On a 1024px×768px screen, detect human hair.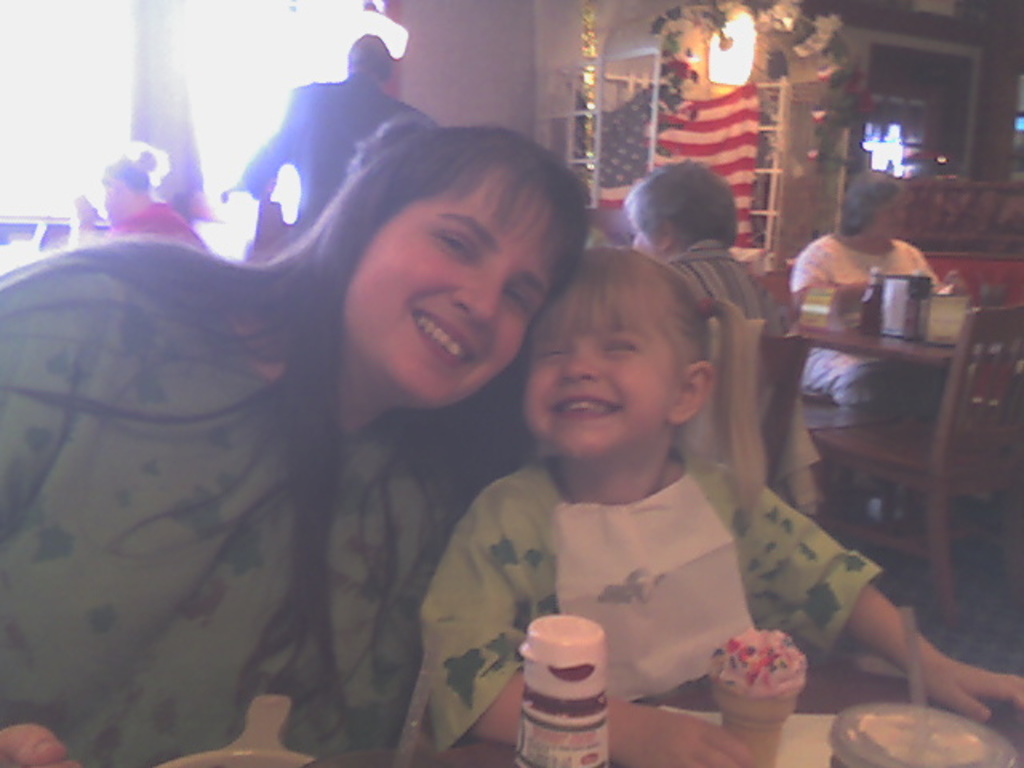
l=107, t=160, r=152, b=195.
